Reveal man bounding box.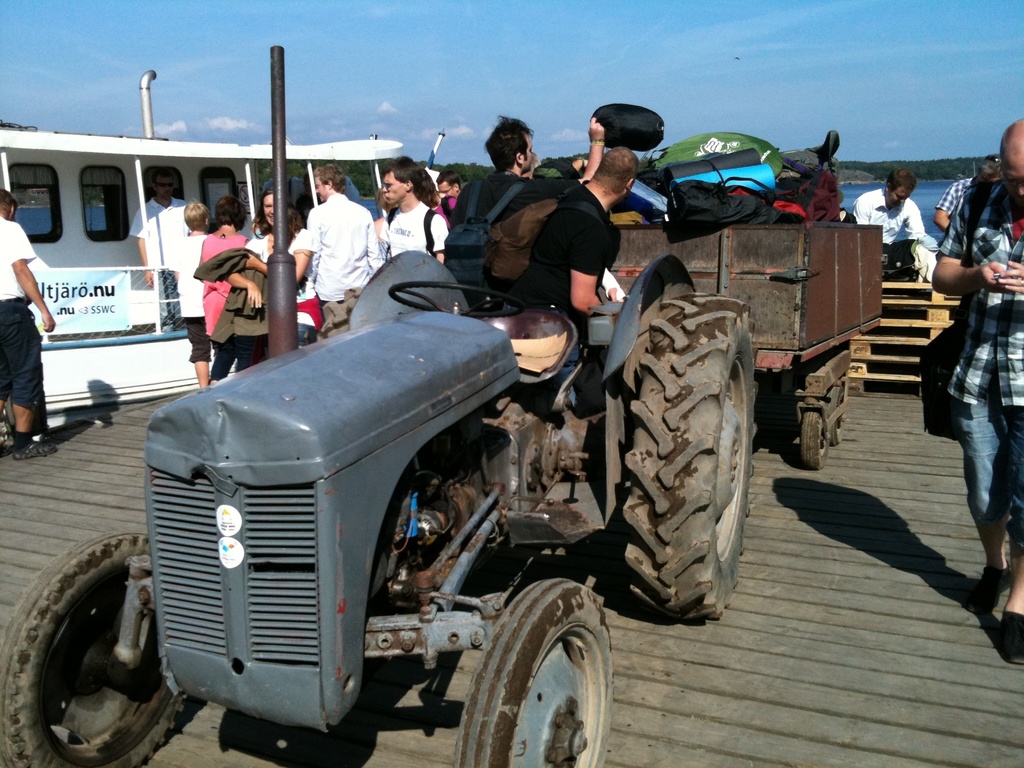
Revealed: (left=932, top=155, right=1004, bottom=232).
